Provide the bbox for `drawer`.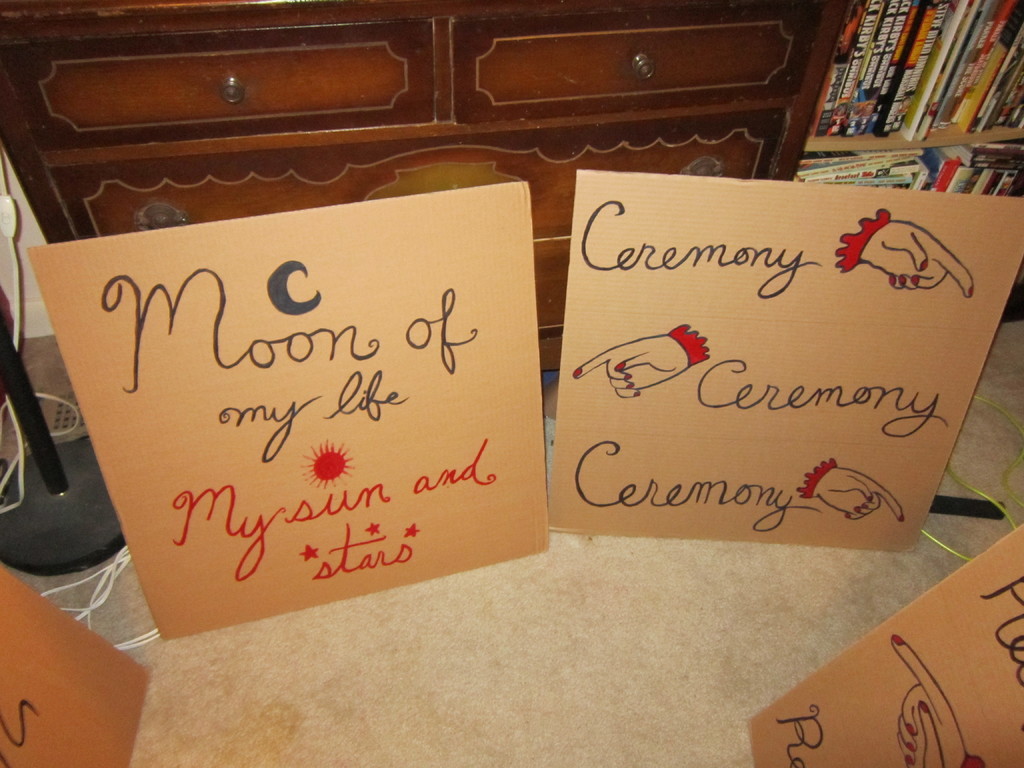
54,109,780,237.
